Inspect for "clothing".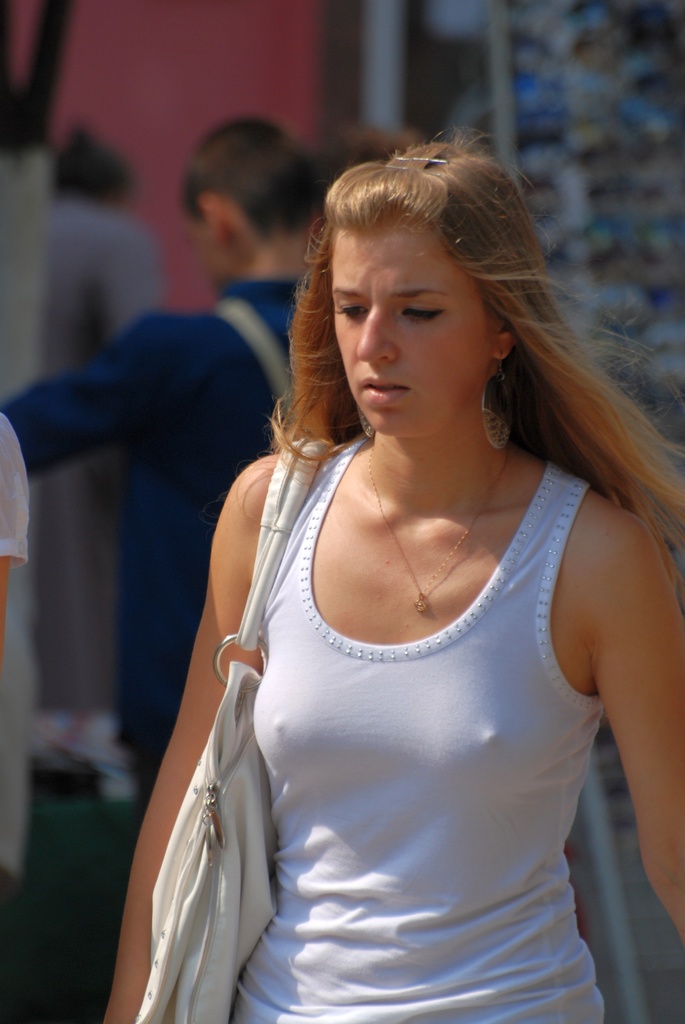
Inspection: bbox=[47, 204, 164, 772].
